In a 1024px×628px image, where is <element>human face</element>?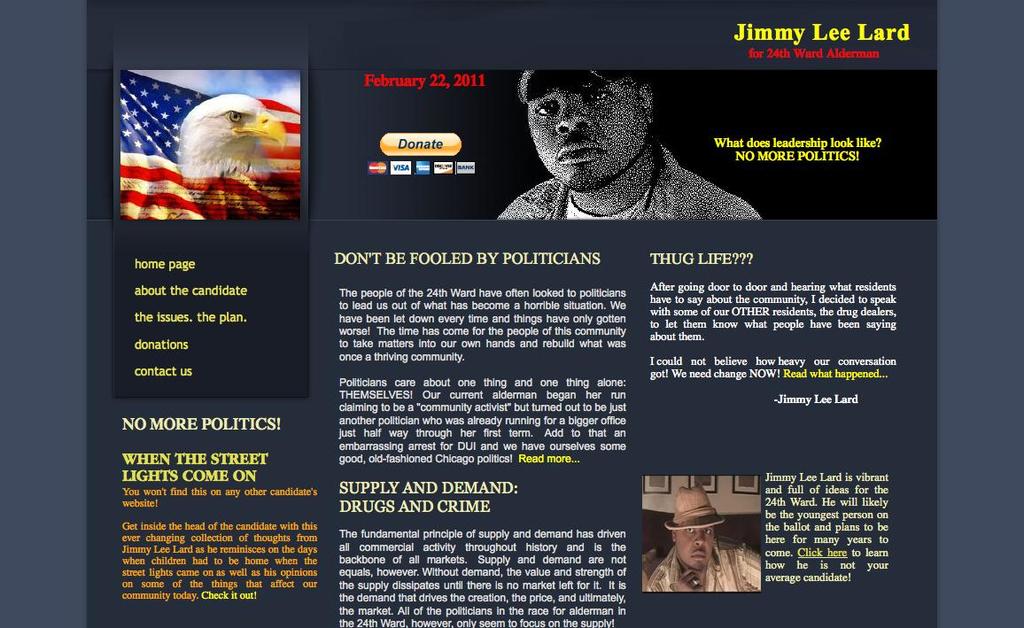
region(678, 529, 715, 569).
